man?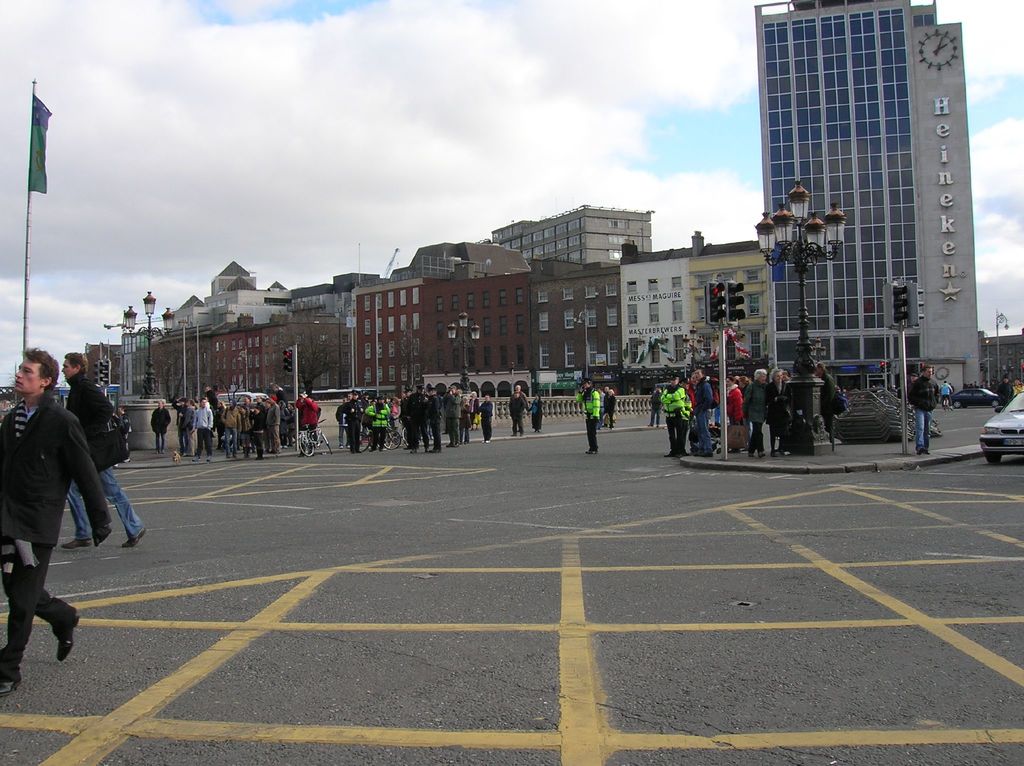
56:339:160:557
